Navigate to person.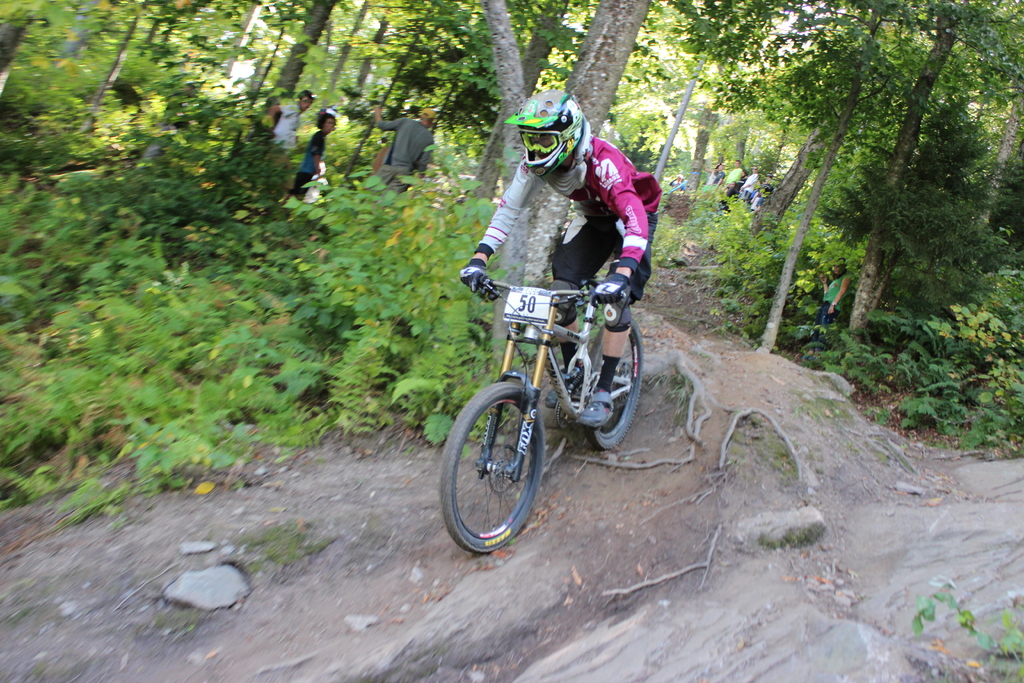
Navigation target: x1=269 y1=90 x2=316 y2=156.
